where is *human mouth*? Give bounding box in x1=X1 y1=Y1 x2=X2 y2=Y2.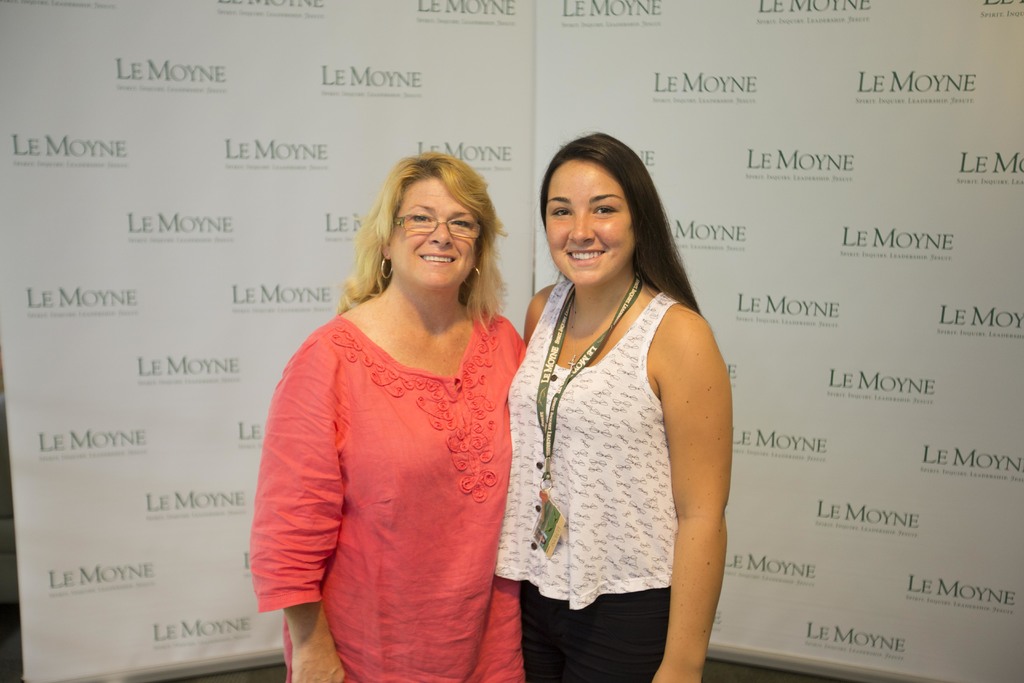
x1=565 y1=243 x2=610 y2=265.
